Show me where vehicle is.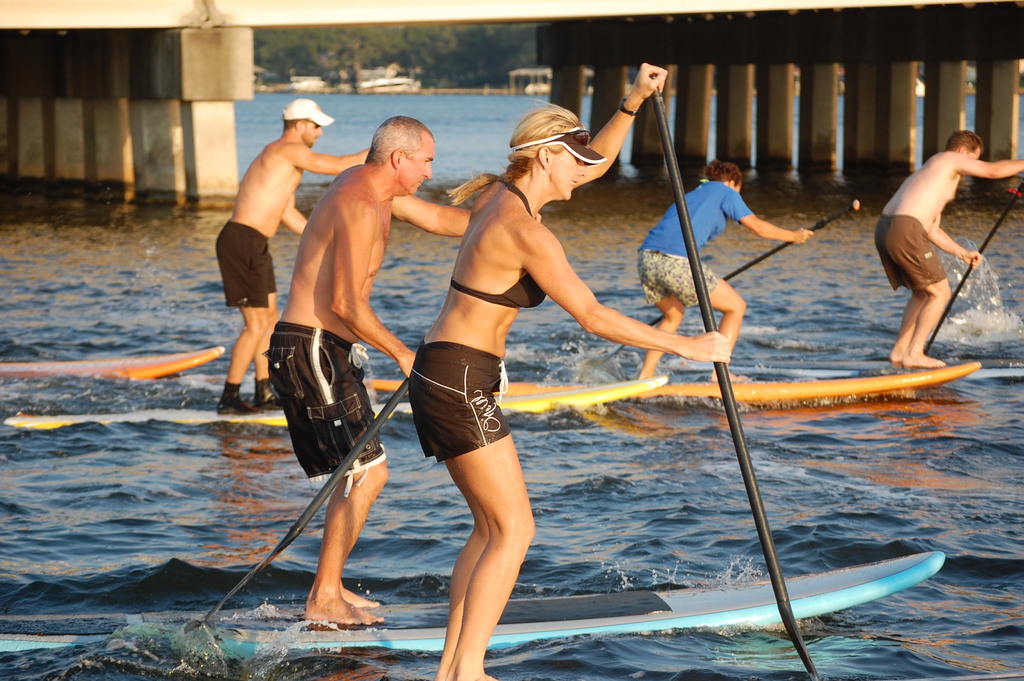
vehicle is at 364 373 667 416.
